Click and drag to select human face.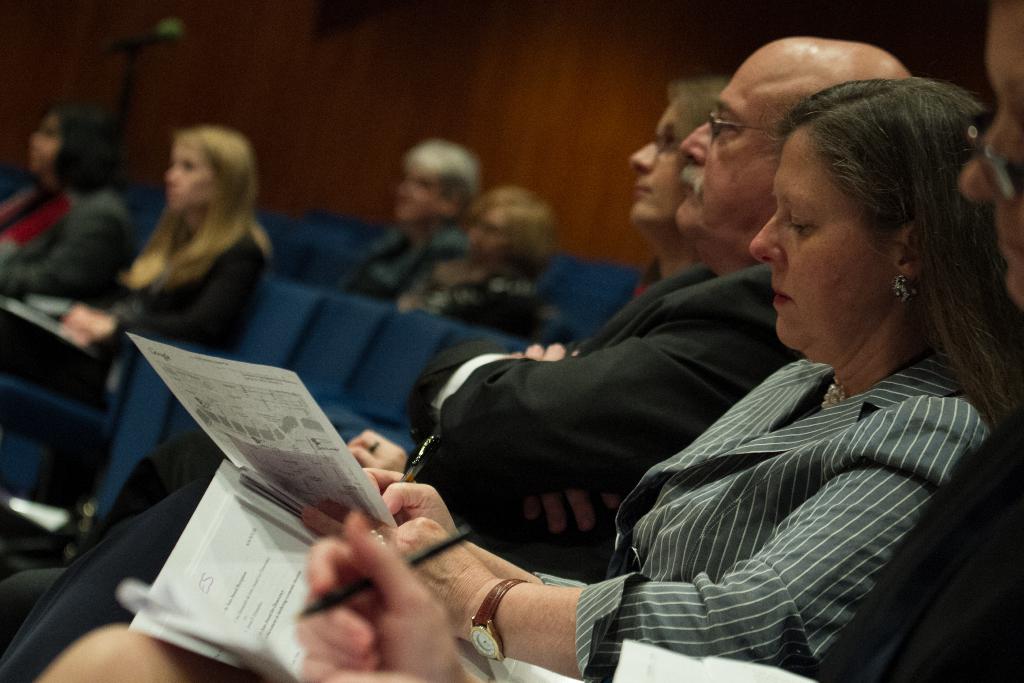
Selection: left=397, top=165, right=444, bottom=225.
